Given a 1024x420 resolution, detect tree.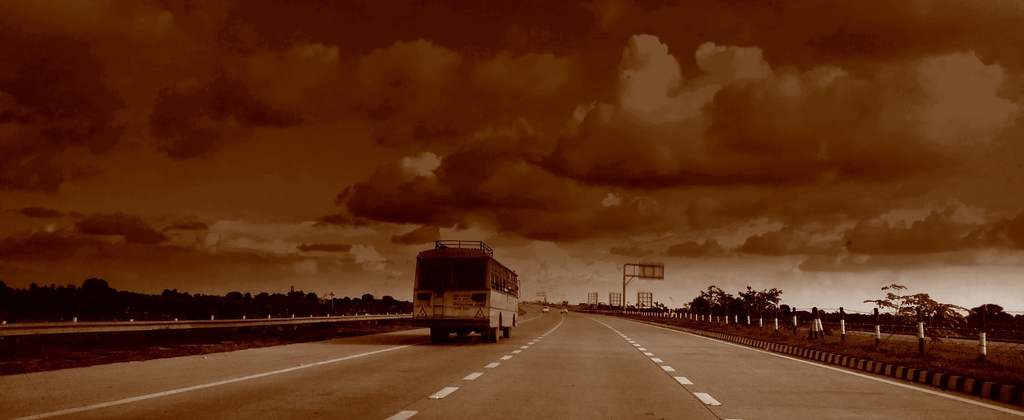
x1=967 y1=300 x2=1023 y2=340.
